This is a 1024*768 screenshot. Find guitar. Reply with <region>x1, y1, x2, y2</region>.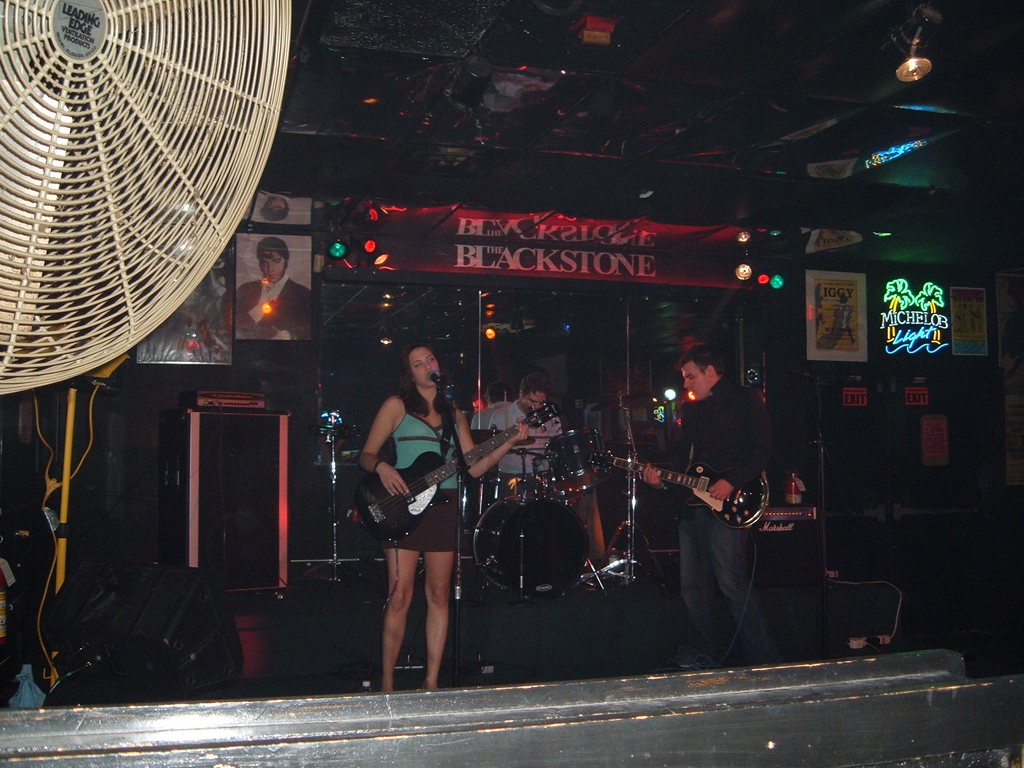
<region>354, 398, 562, 557</region>.
